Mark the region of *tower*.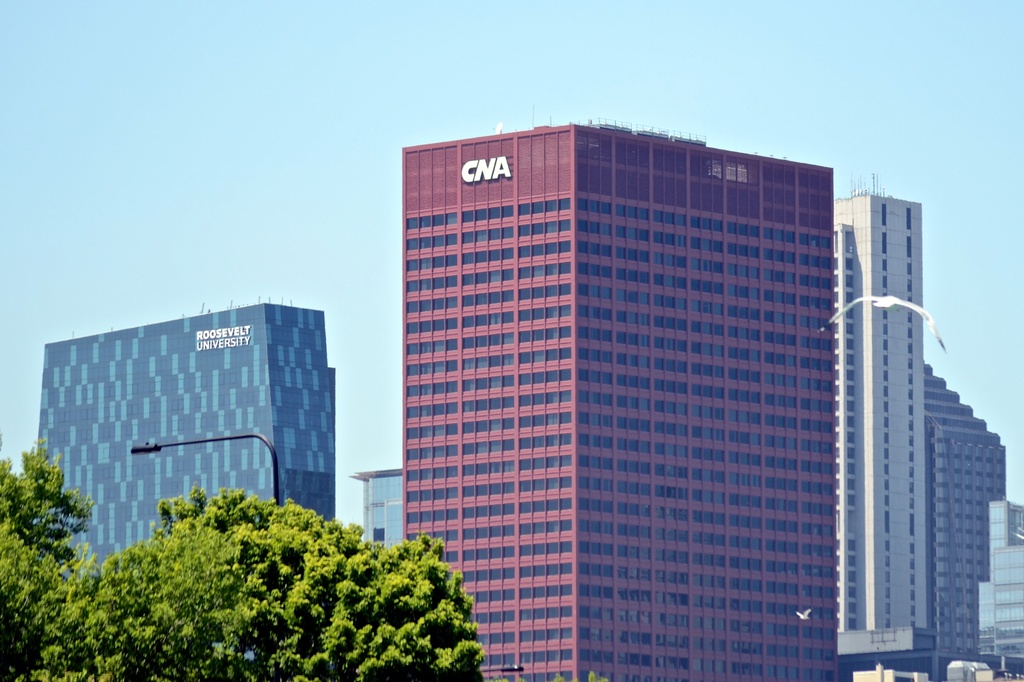
Region: 860,362,1001,681.
